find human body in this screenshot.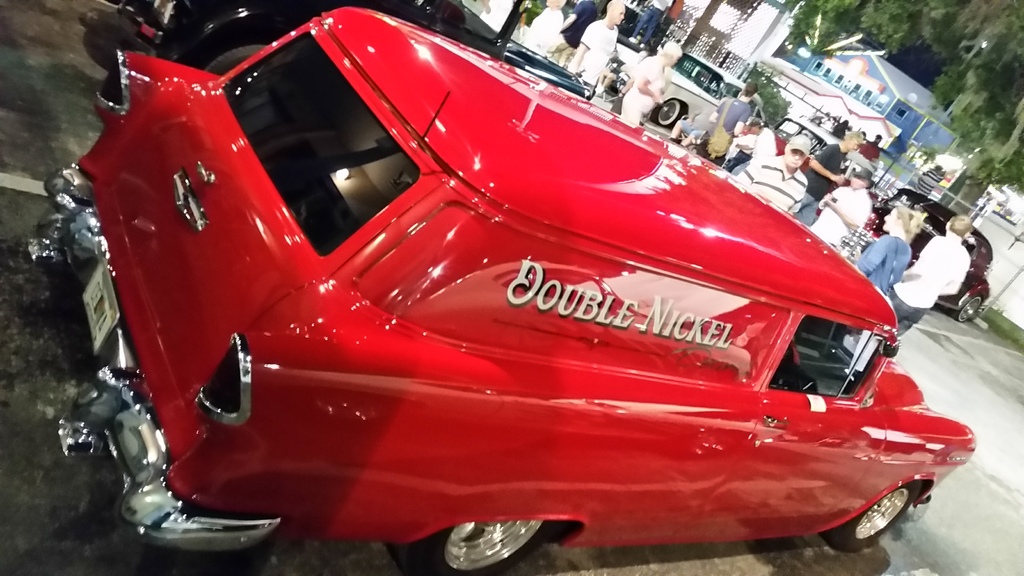
The bounding box for human body is region(627, 40, 673, 124).
